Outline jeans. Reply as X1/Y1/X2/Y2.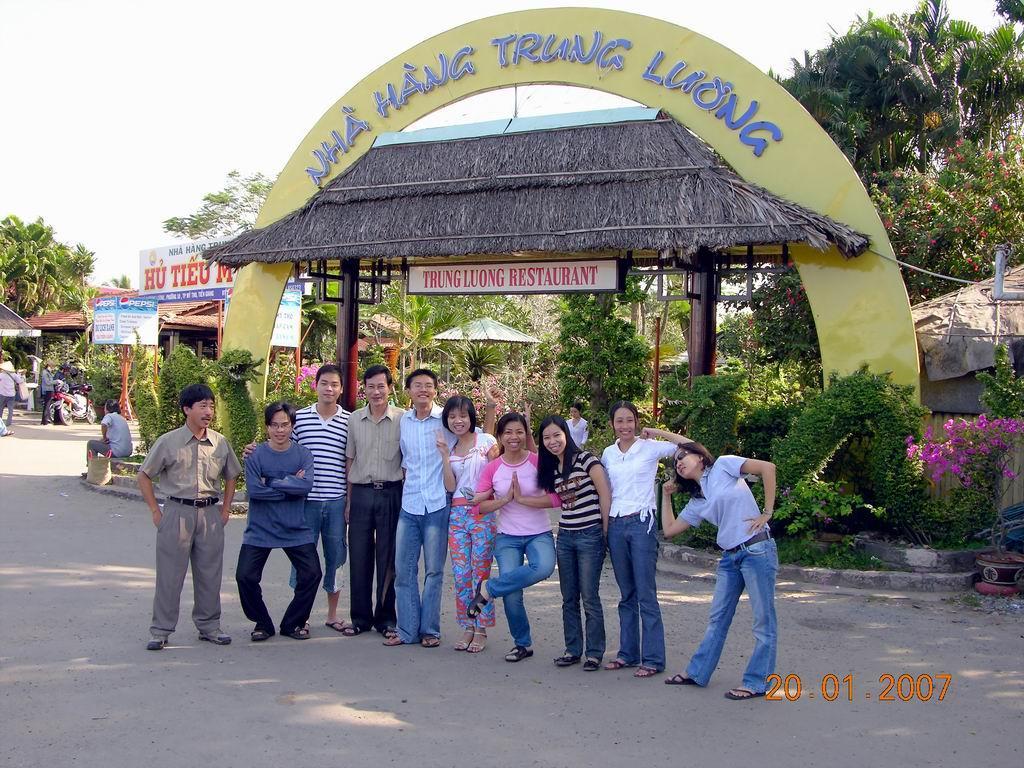
297/496/347/591.
